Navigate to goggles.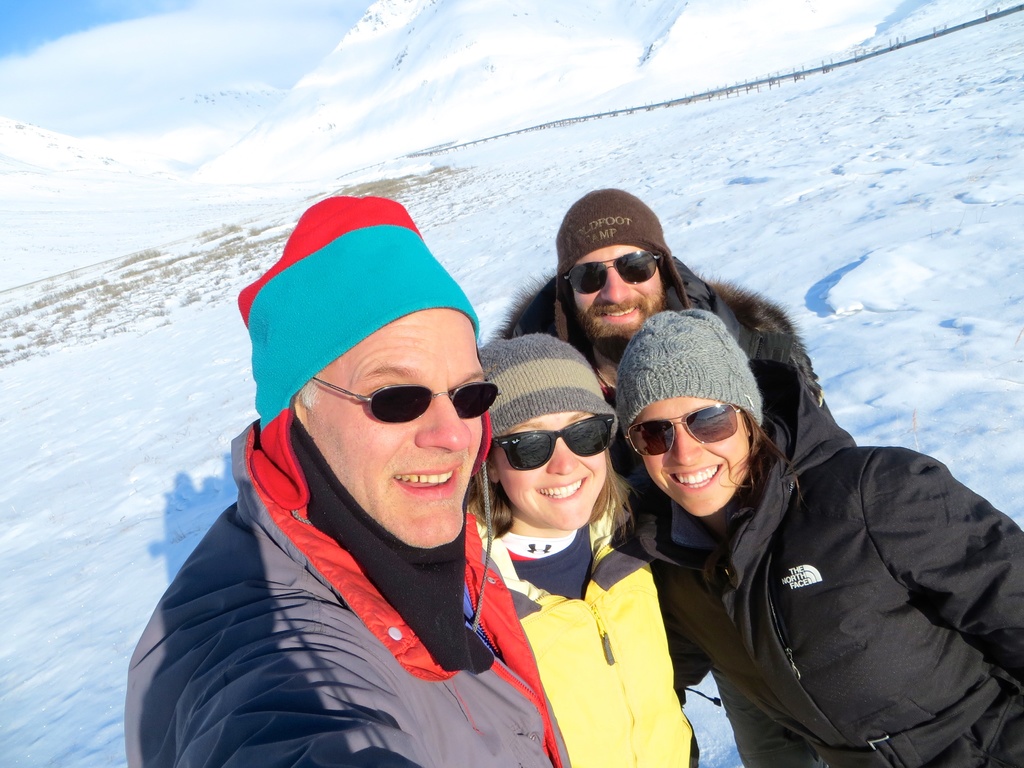
Navigation target: x1=556 y1=244 x2=676 y2=299.
